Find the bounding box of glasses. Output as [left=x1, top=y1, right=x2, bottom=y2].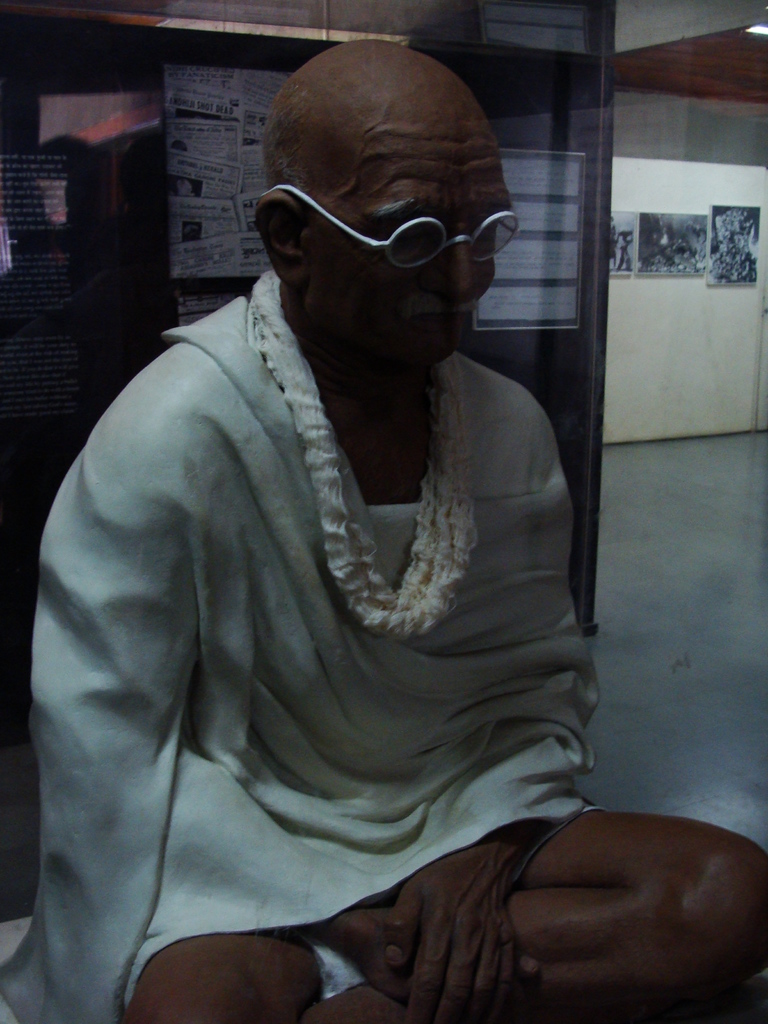
[left=261, top=183, right=526, bottom=260].
